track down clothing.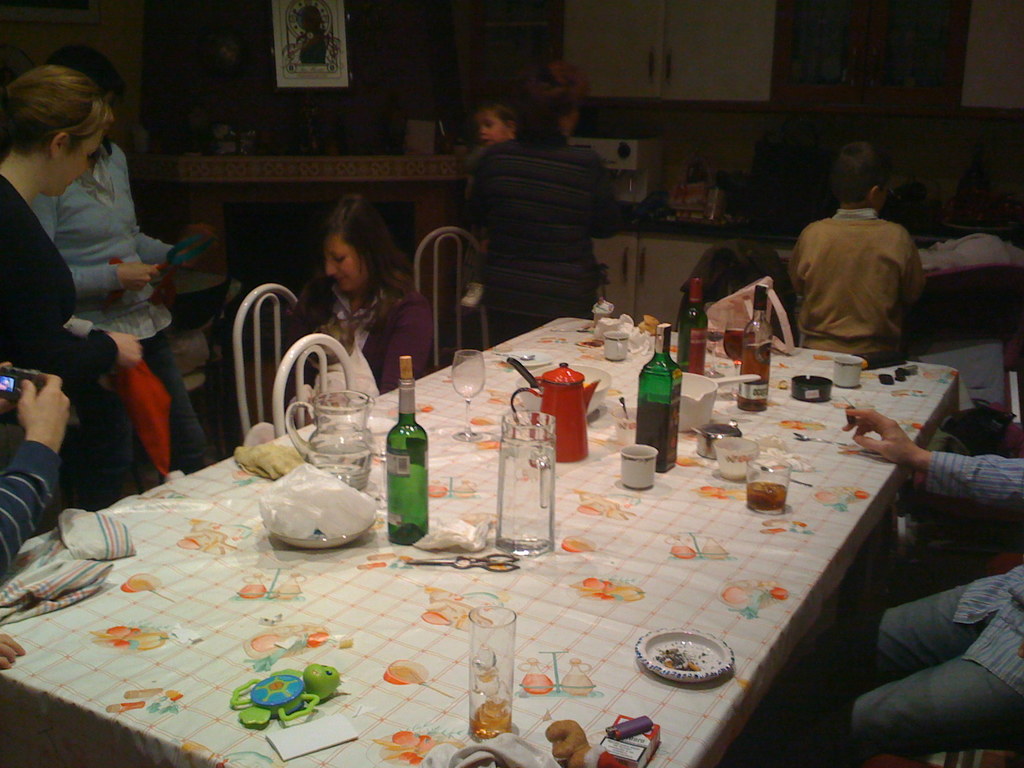
Tracked to select_region(827, 450, 1023, 750).
